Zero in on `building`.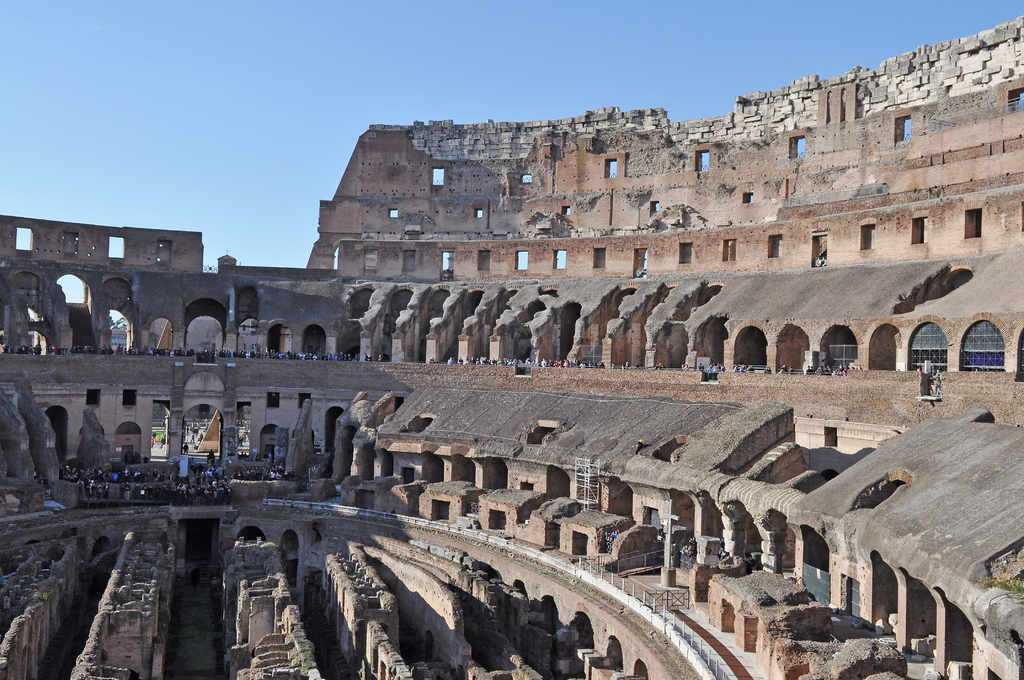
Zeroed in: region(0, 15, 1023, 679).
